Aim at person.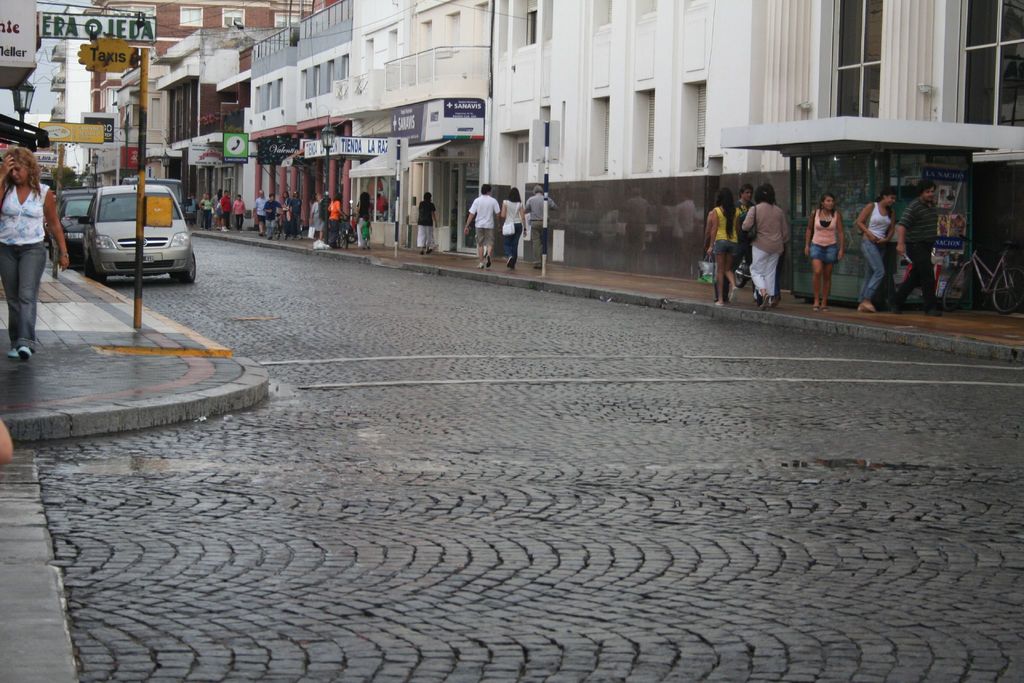
Aimed at [730,174,795,308].
